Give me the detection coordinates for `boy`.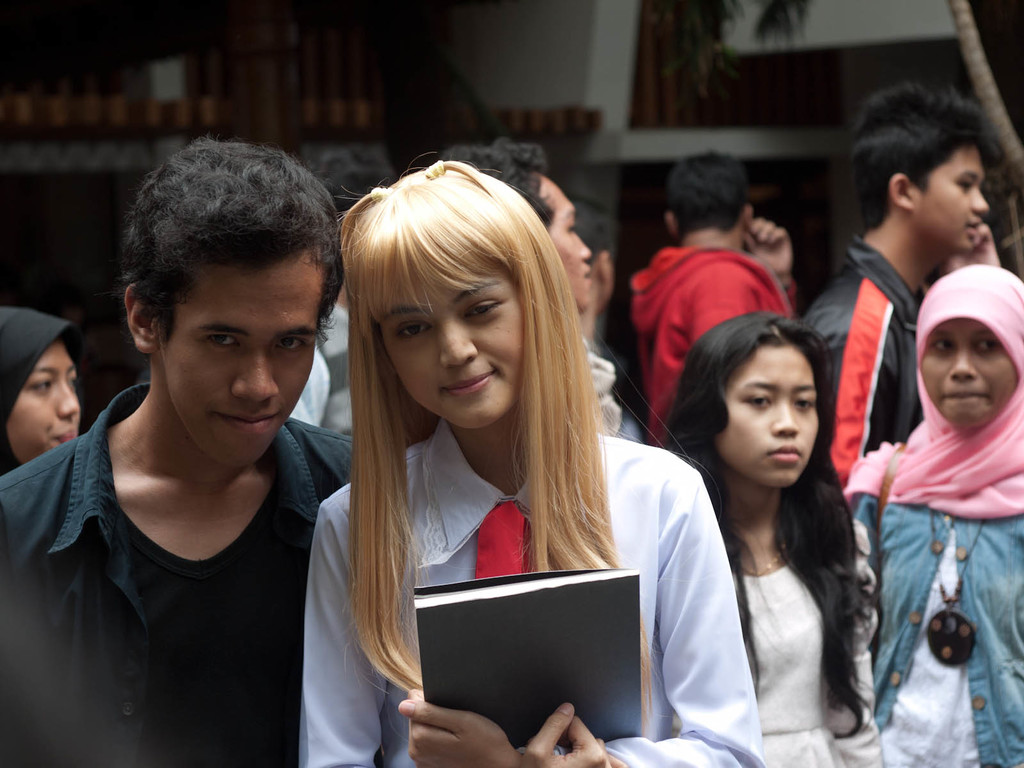
bbox(622, 163, 797, 439).
